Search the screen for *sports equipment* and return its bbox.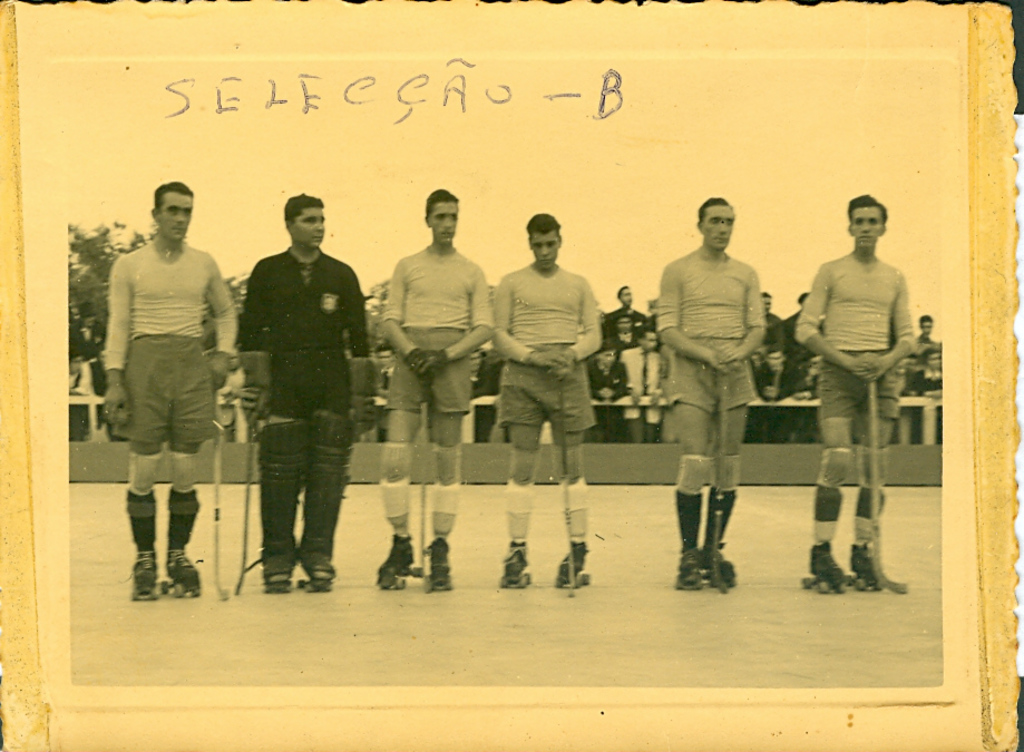
Found: 128, 551, 156, 604.
